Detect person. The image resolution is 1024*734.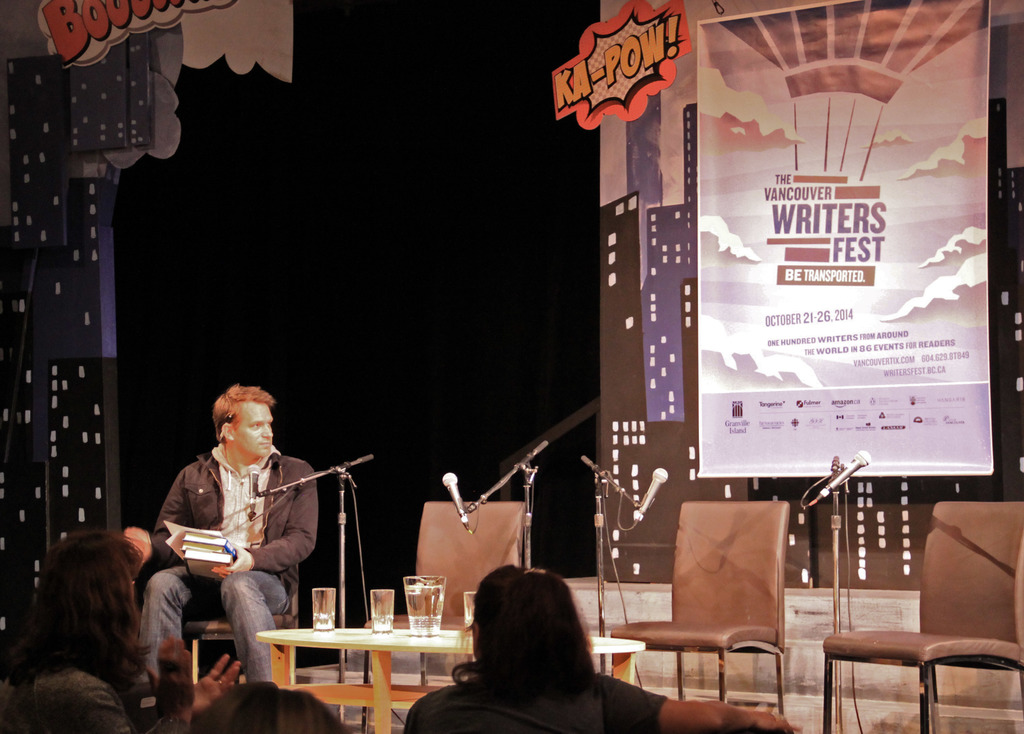
box(136, 377, 331, 684).
